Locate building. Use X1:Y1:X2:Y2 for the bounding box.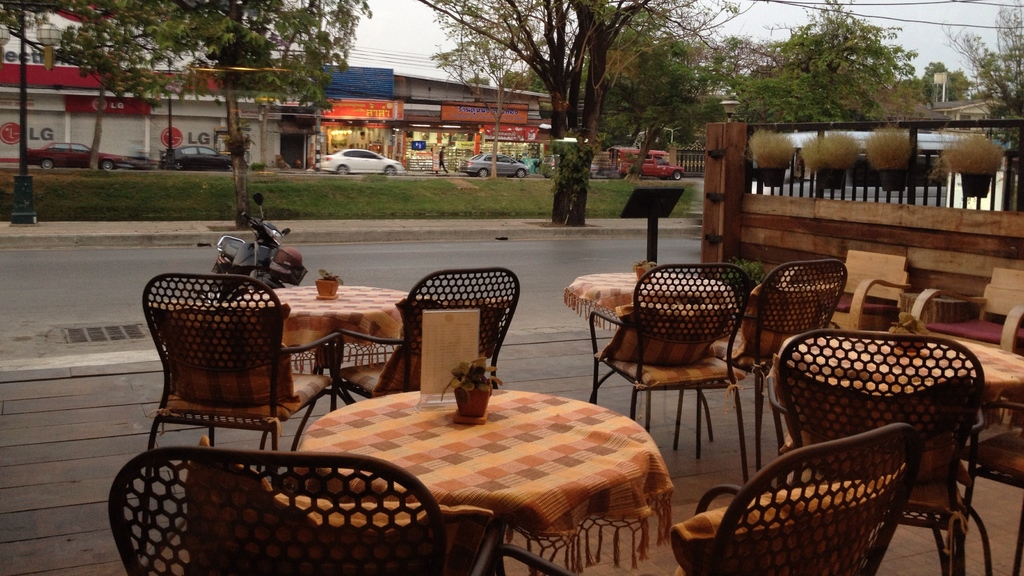
0:62:321:169.
